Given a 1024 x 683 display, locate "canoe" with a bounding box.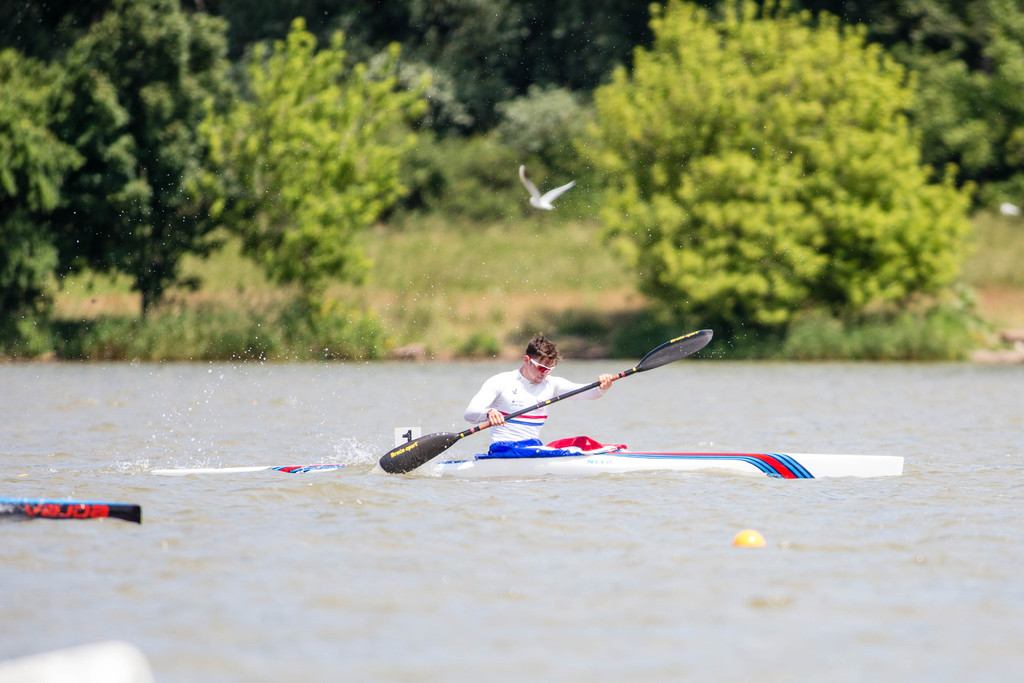
Located: [150,447,900,473].
